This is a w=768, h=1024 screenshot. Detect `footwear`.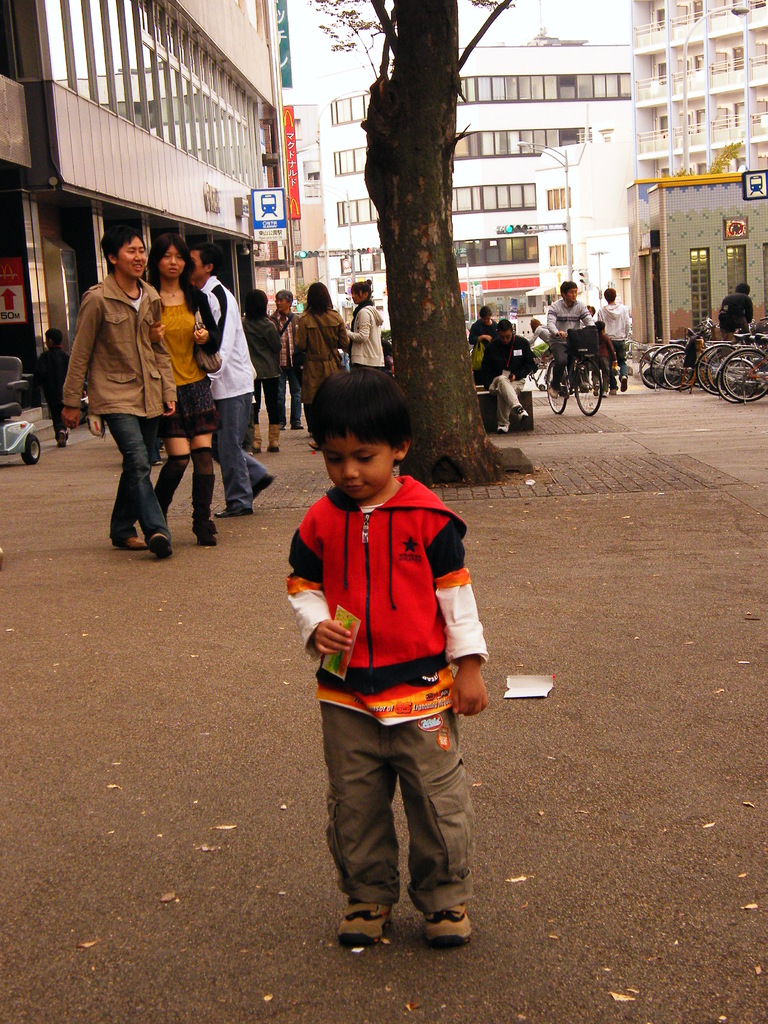
195:522:227:559.
